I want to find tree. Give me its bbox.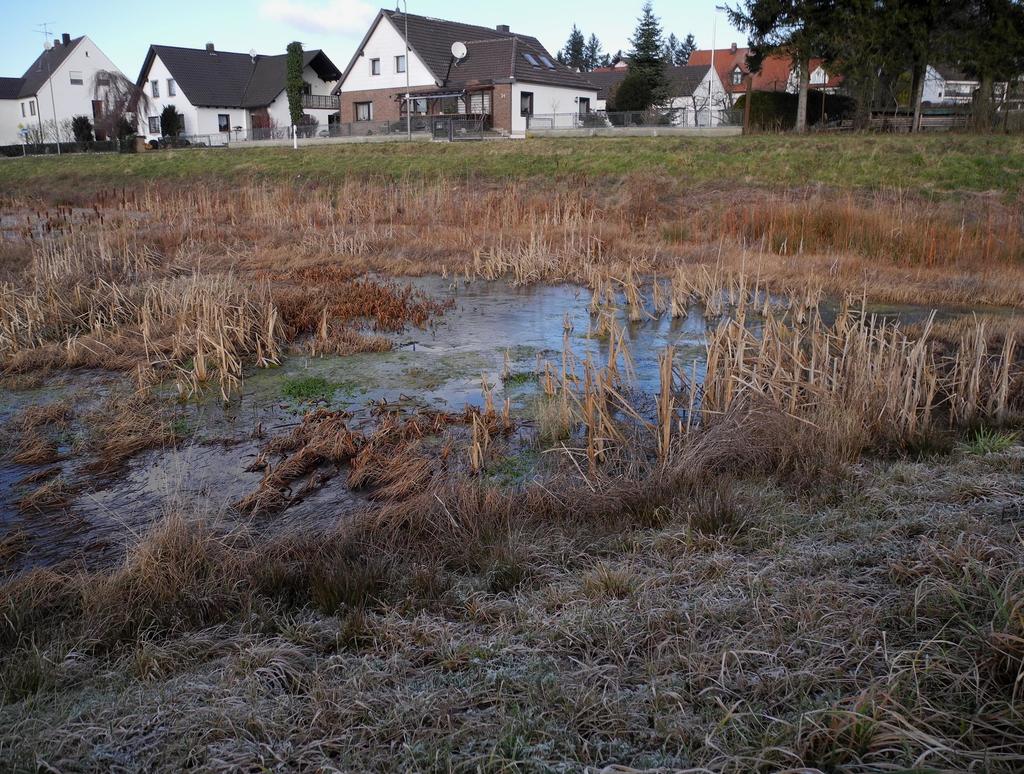
{"x1": 157, "y1": 100, "x2": 182, "y2": 145}.
